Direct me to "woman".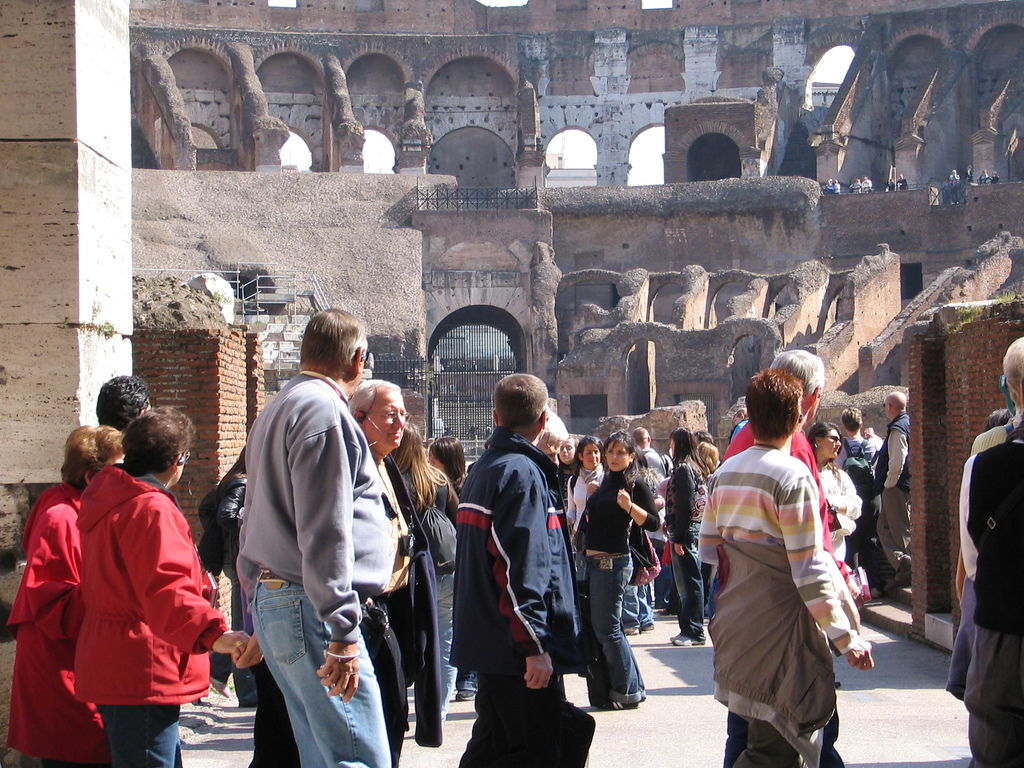
Direction: <box>566,428,659,706</box>.
